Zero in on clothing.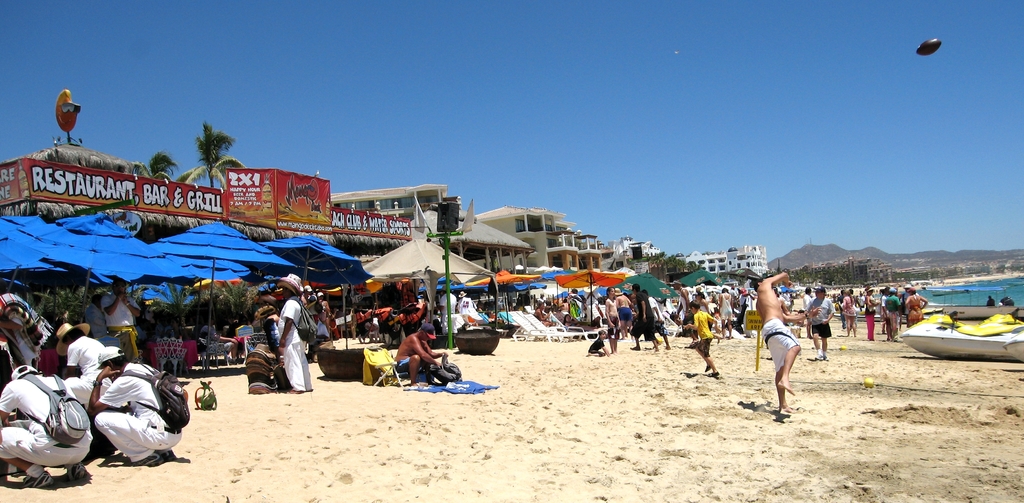
Zeroed in: box=[536, 309, 545, 322].
